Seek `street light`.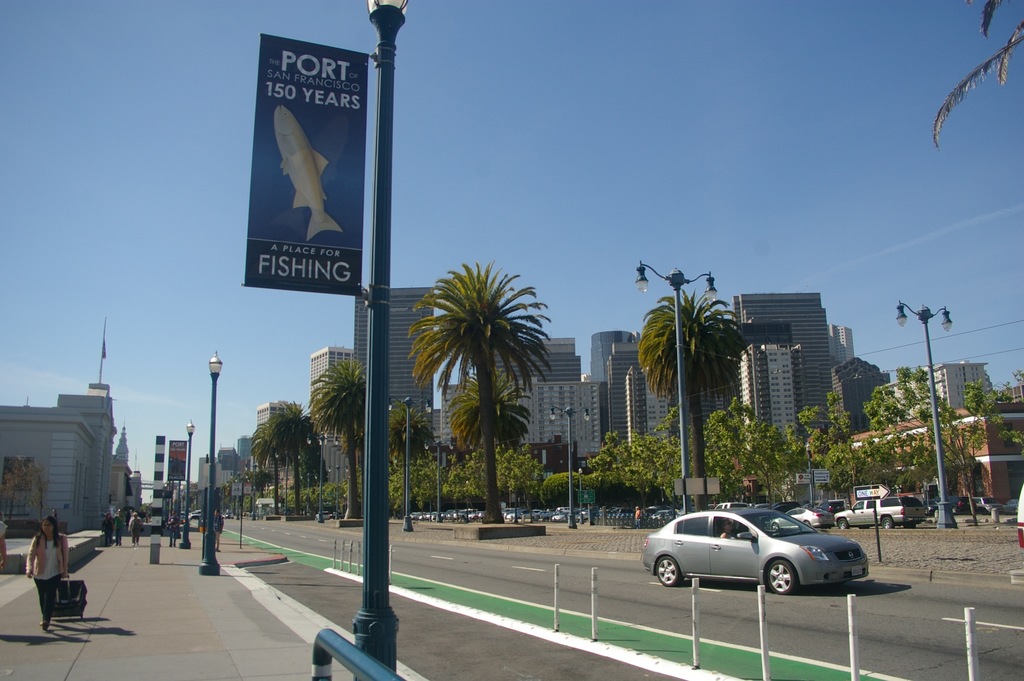
[804, 443, 815, 512].
